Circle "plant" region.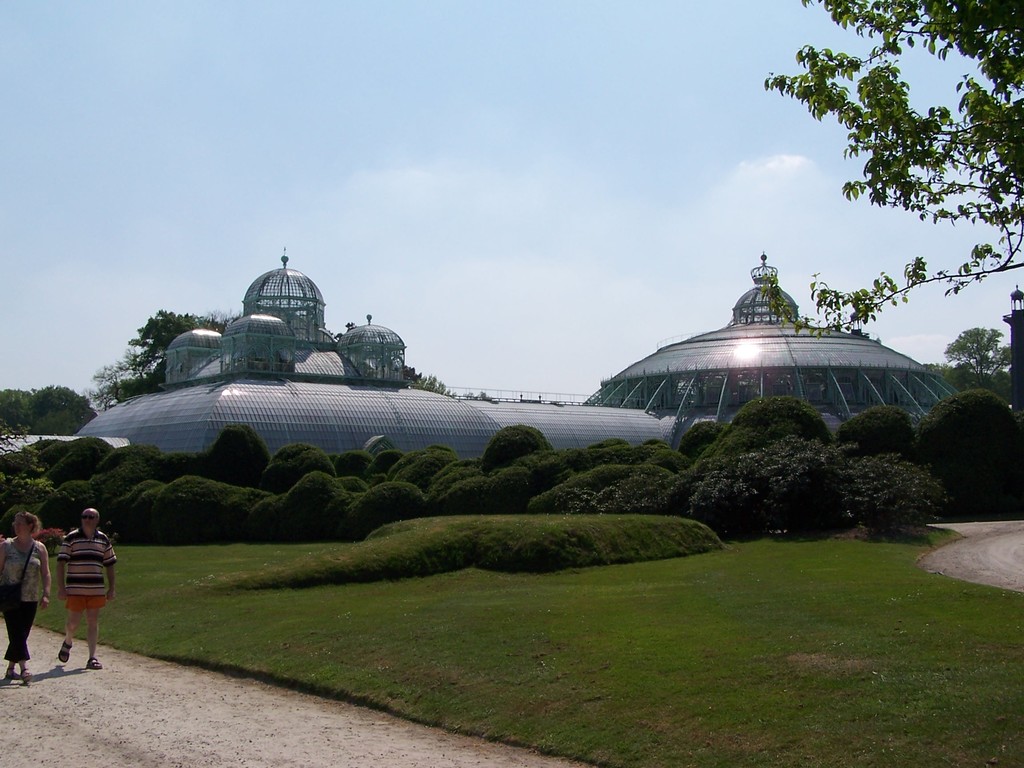
Region: 687 431 858 537.
